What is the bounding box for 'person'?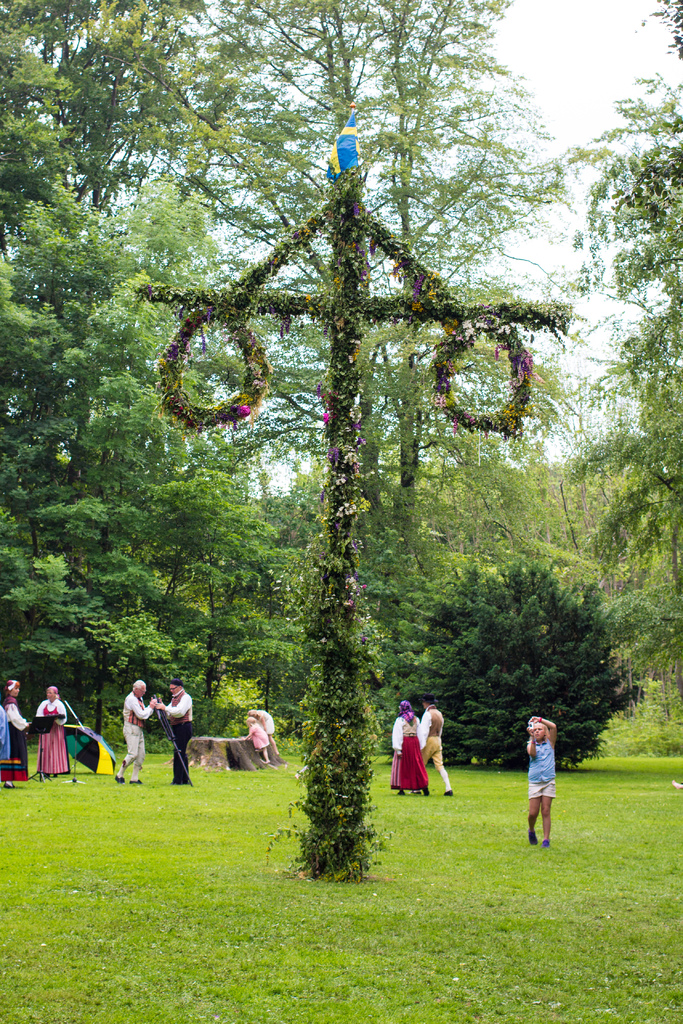
rect(390, 703, 430, 794).
